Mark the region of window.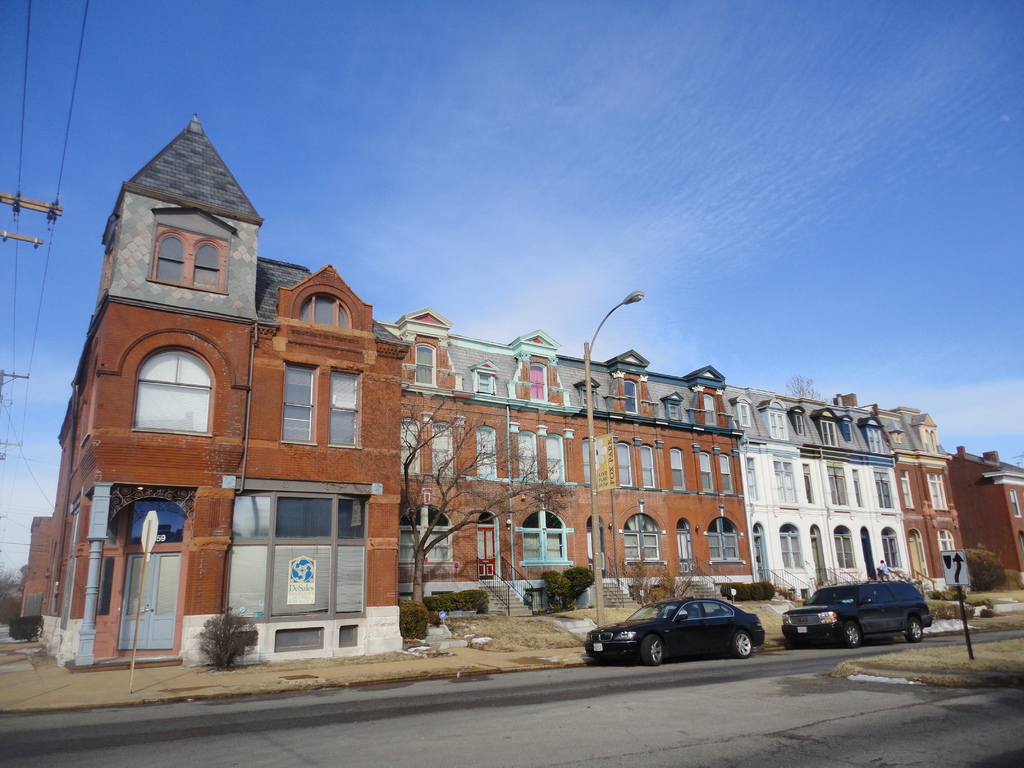
Region: 716,457,730,493.
